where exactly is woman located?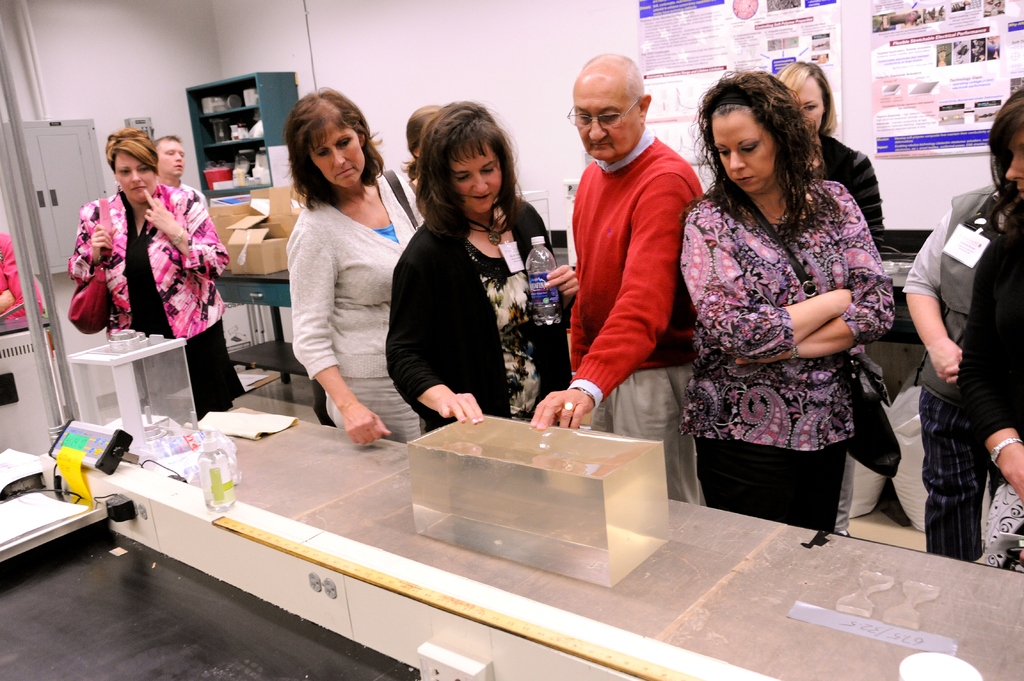
Its bounding box is pyautogui.locateOnScreen(290, 90, 426, 445).
